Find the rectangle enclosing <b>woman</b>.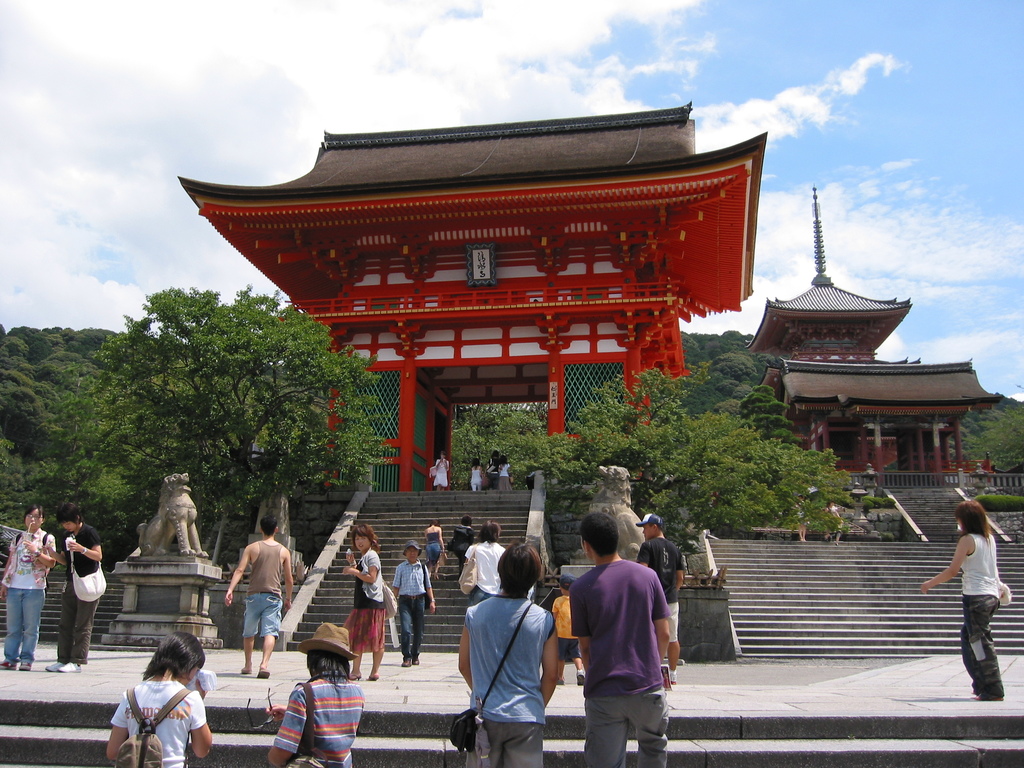
(left=909, top=503, right=1012, bottom=723).
